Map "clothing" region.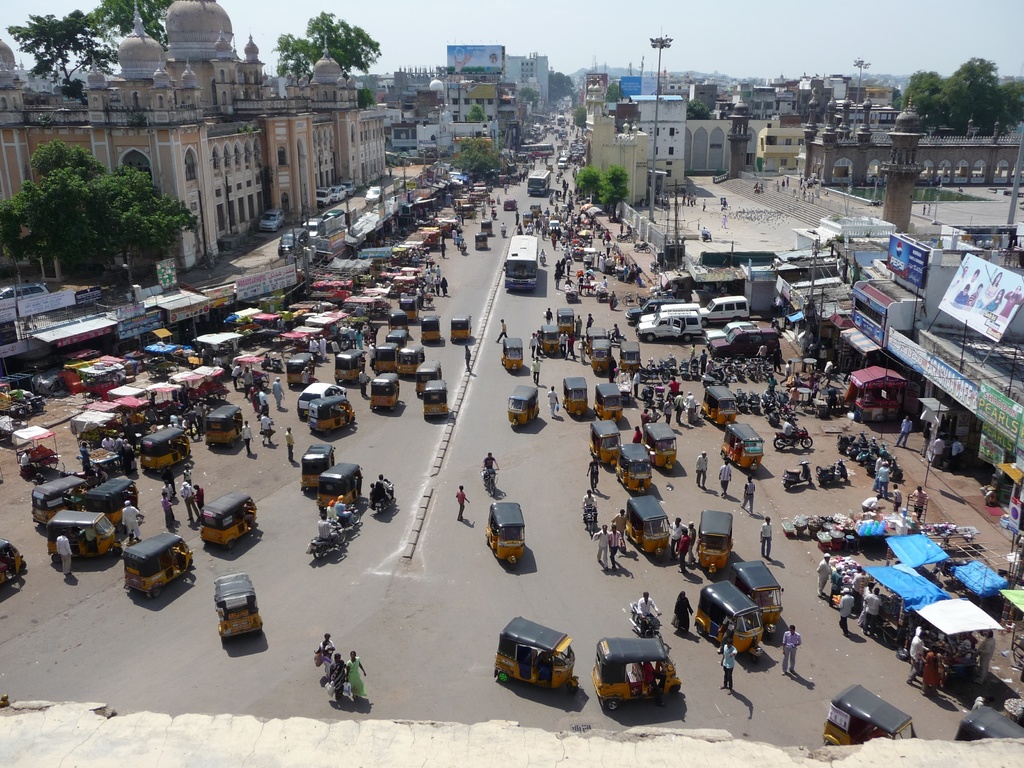
Mapped to [left=722, top=646, right=735, bottom=689].
